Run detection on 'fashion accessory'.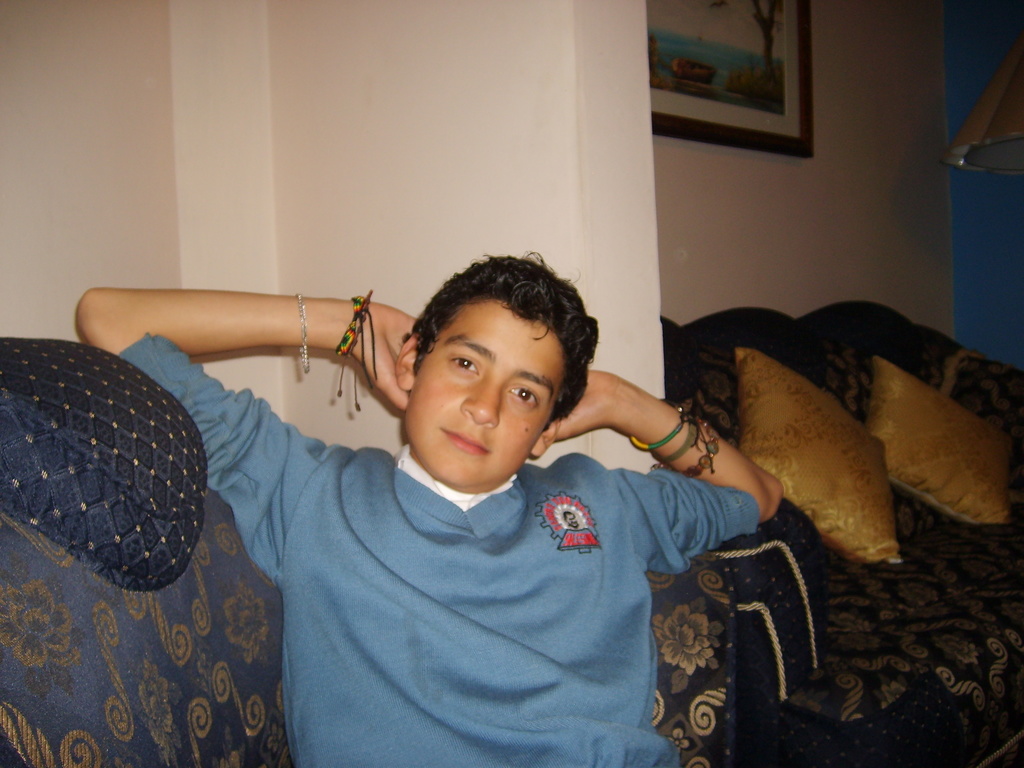
Result: BBox(650, 419, 721, 477).
